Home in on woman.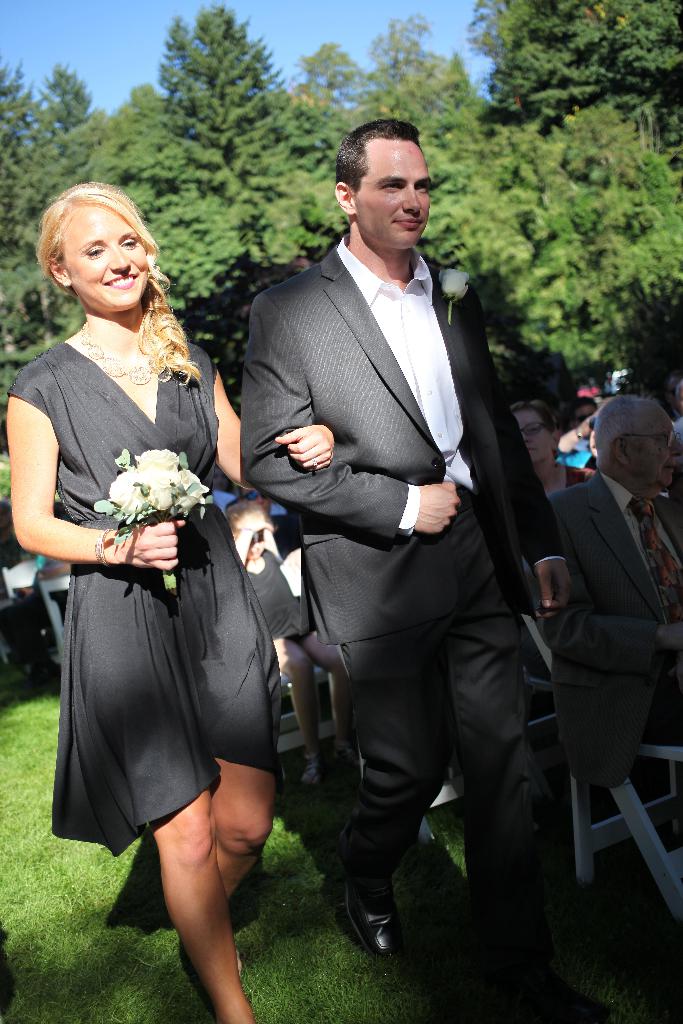
Homed in at {"x1": 674, "y1": 373, "x2": 682, "y2": 438}.
